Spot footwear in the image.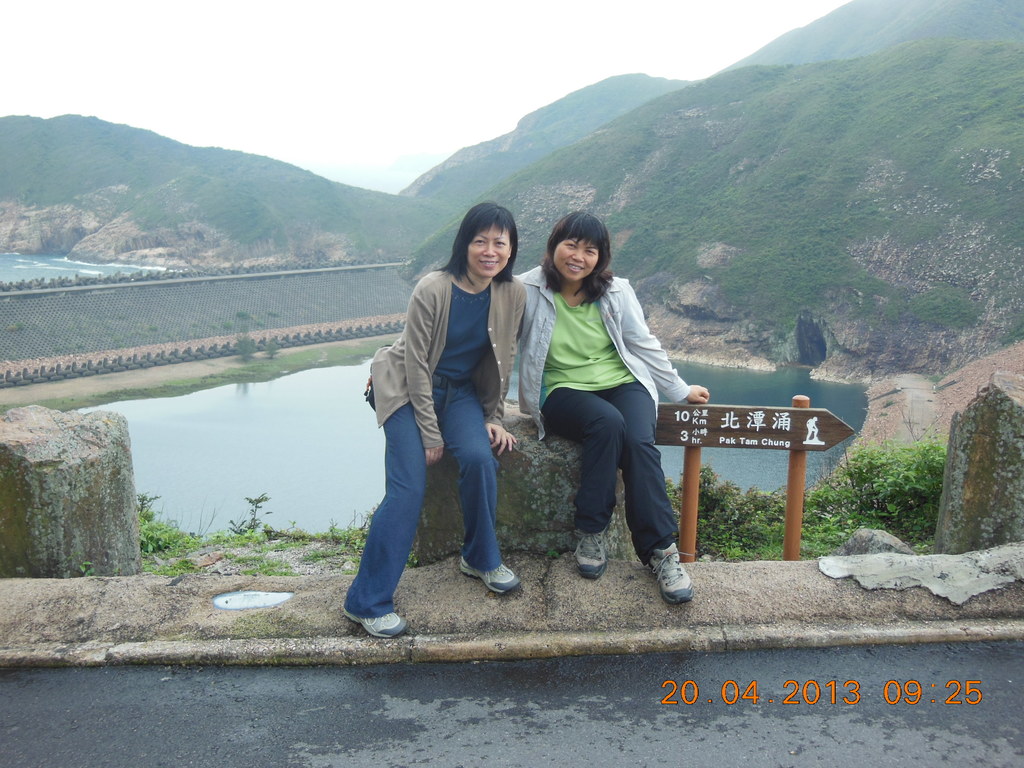
footwear found at bbox=(459, 552, 525, 600).
